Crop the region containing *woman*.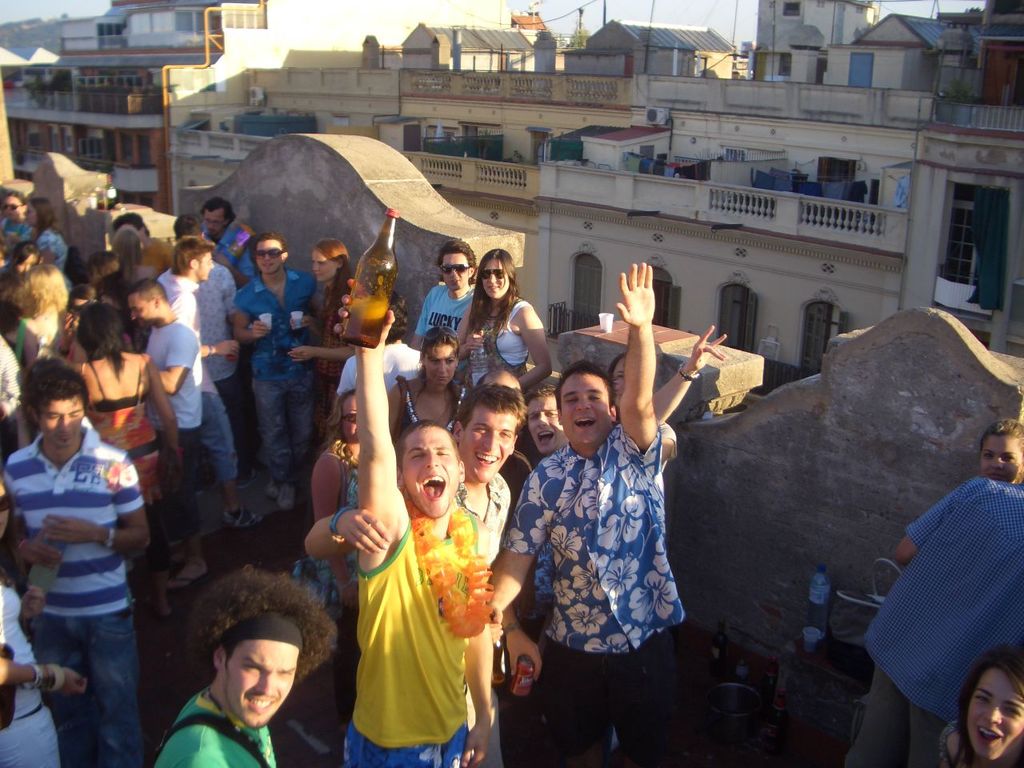
Crop region: 601, 342, 680, 482.
